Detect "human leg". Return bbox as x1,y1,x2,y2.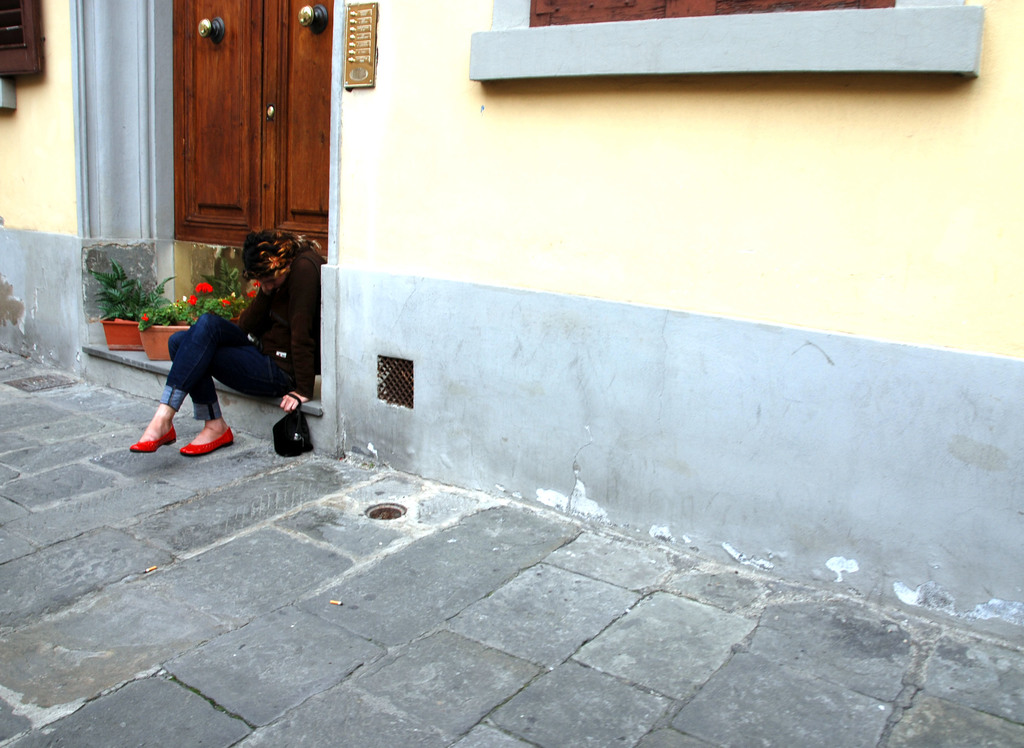
183,340,303,458.
